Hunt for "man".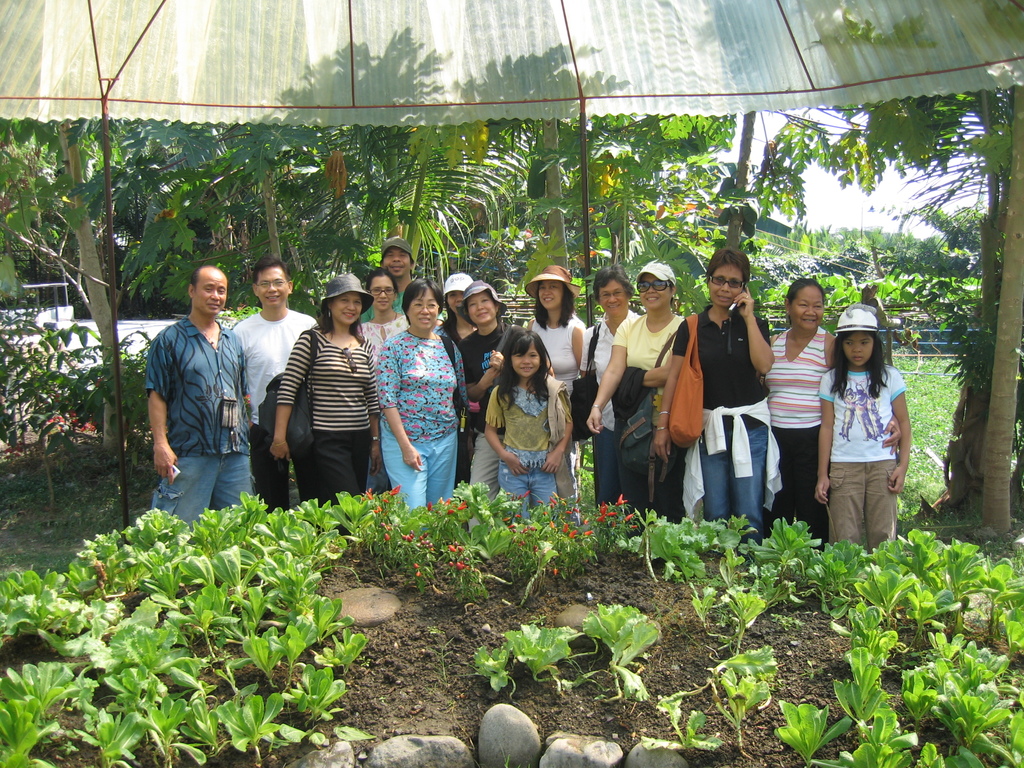
Hunted down at box=[138, 265, 250, 536].
